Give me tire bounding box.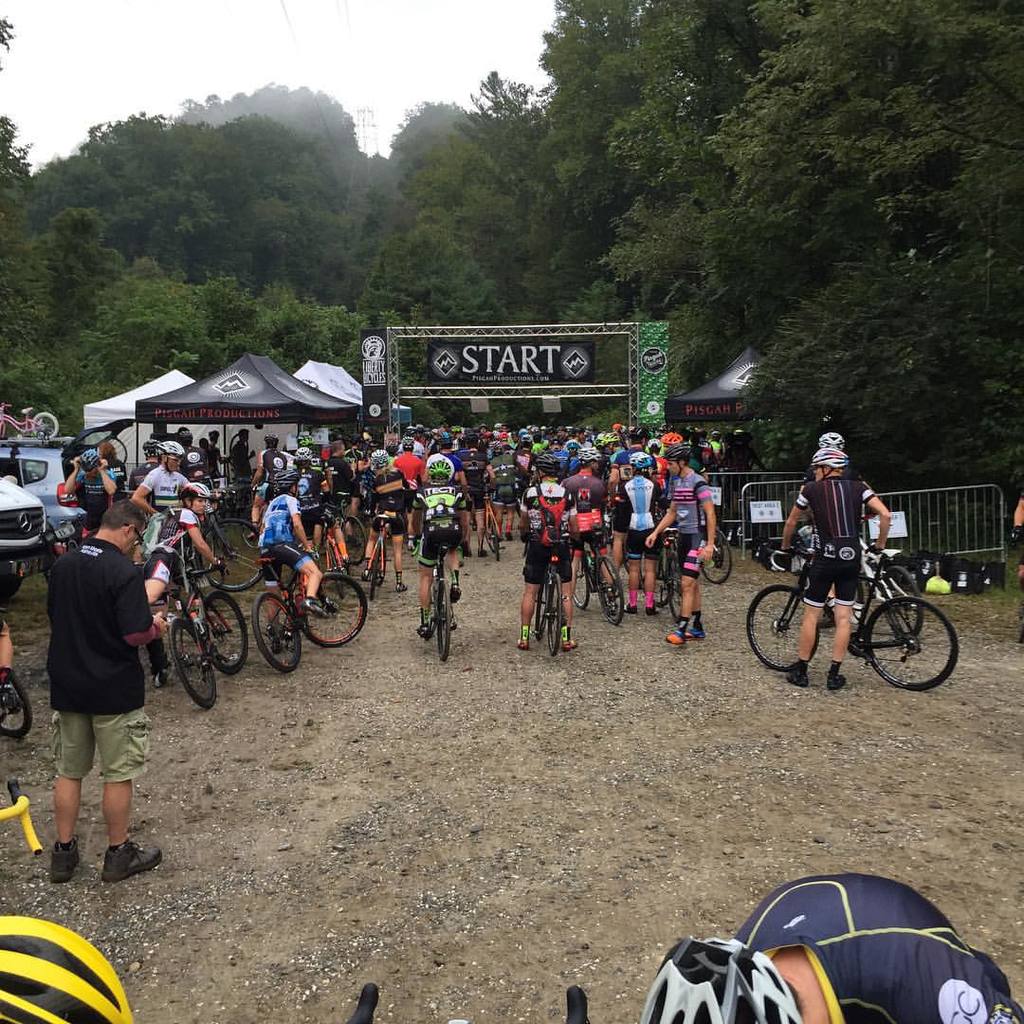
l=302, t=571, r=370, b=647.
